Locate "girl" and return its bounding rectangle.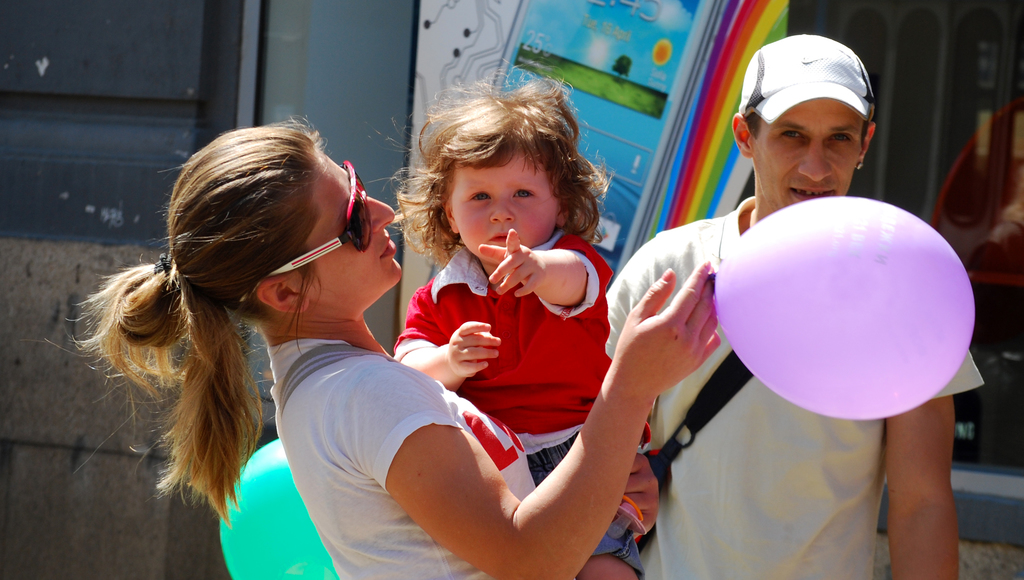
392/64/665/579.
